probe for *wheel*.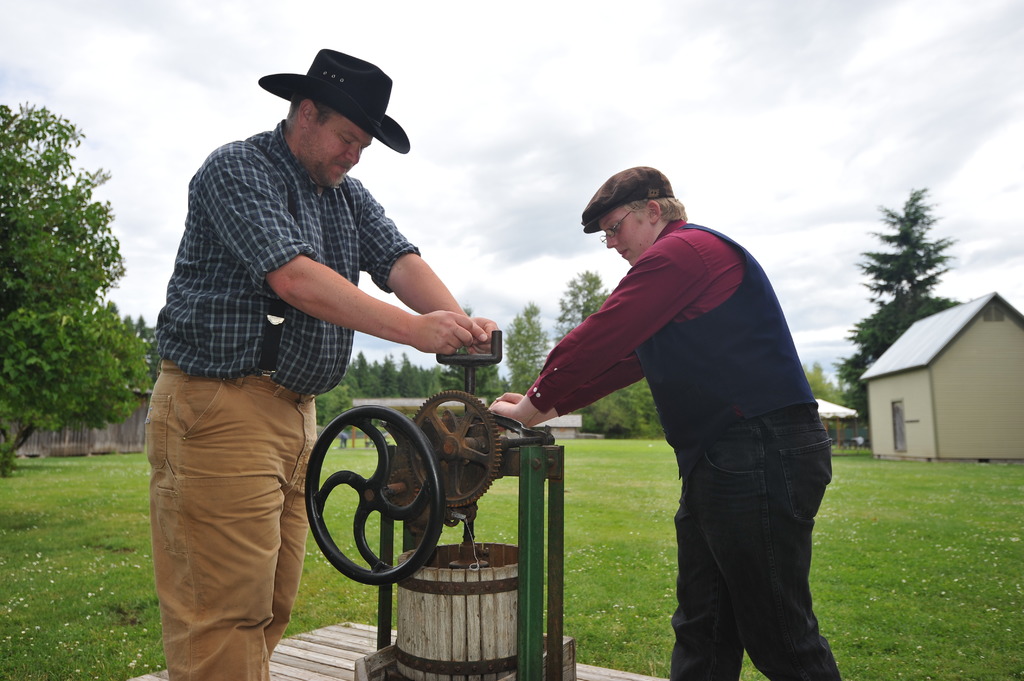
Probe result: <bbox>408, 392, 502, 507</bbox>.
